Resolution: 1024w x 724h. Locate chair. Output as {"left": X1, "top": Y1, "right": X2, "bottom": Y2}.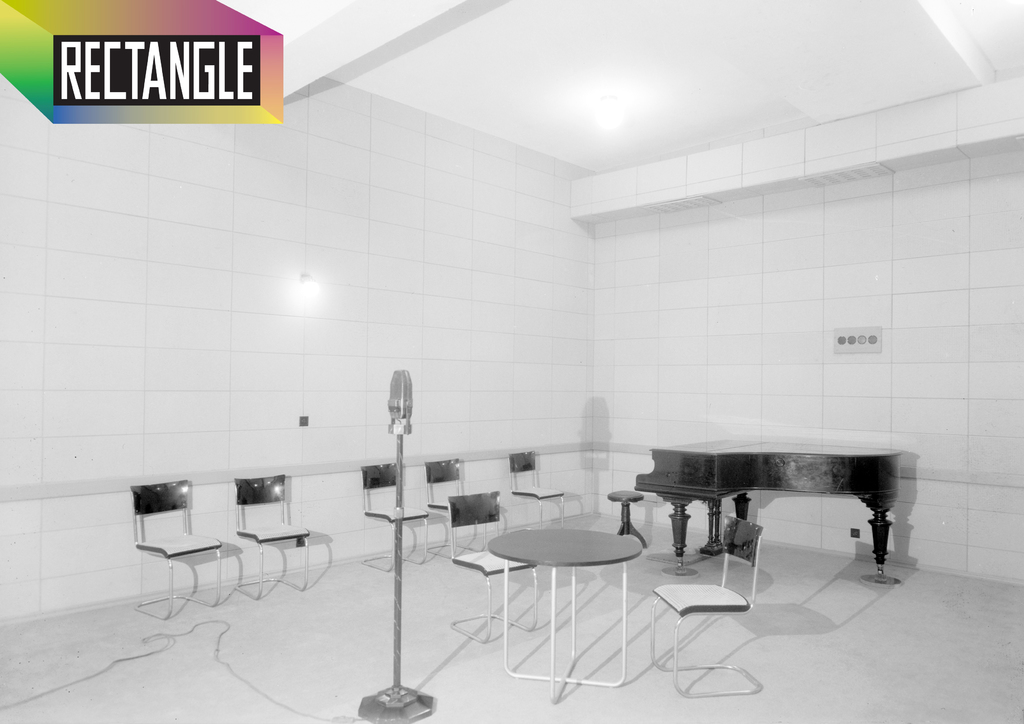
{"left": 129, "top": 478, "right": 221, "bottom": 619}.
